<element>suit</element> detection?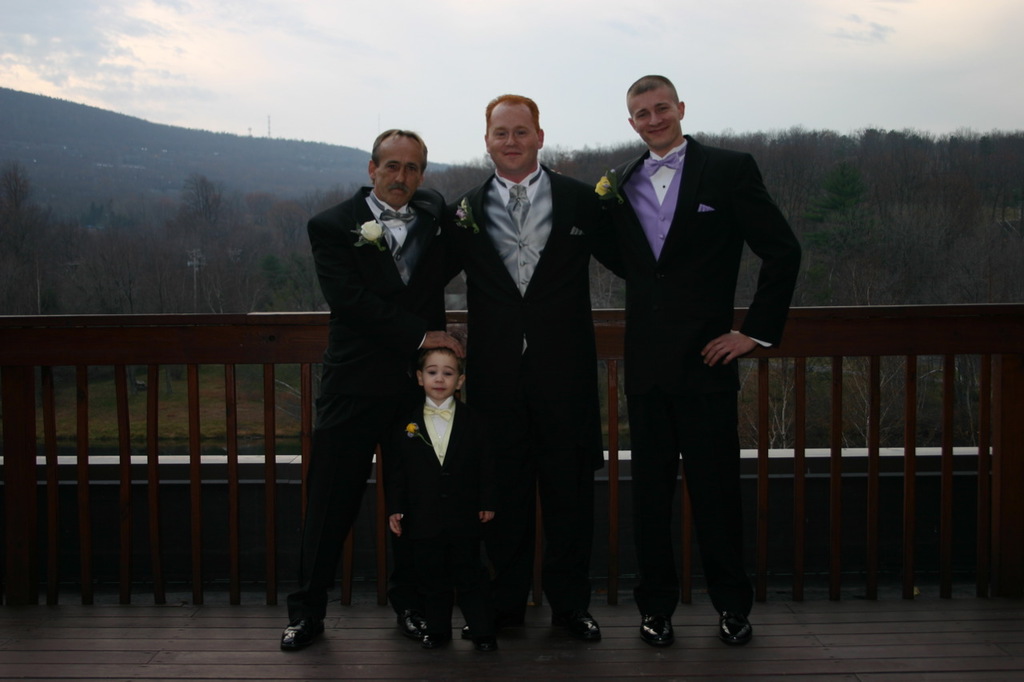
454/170/623/600
